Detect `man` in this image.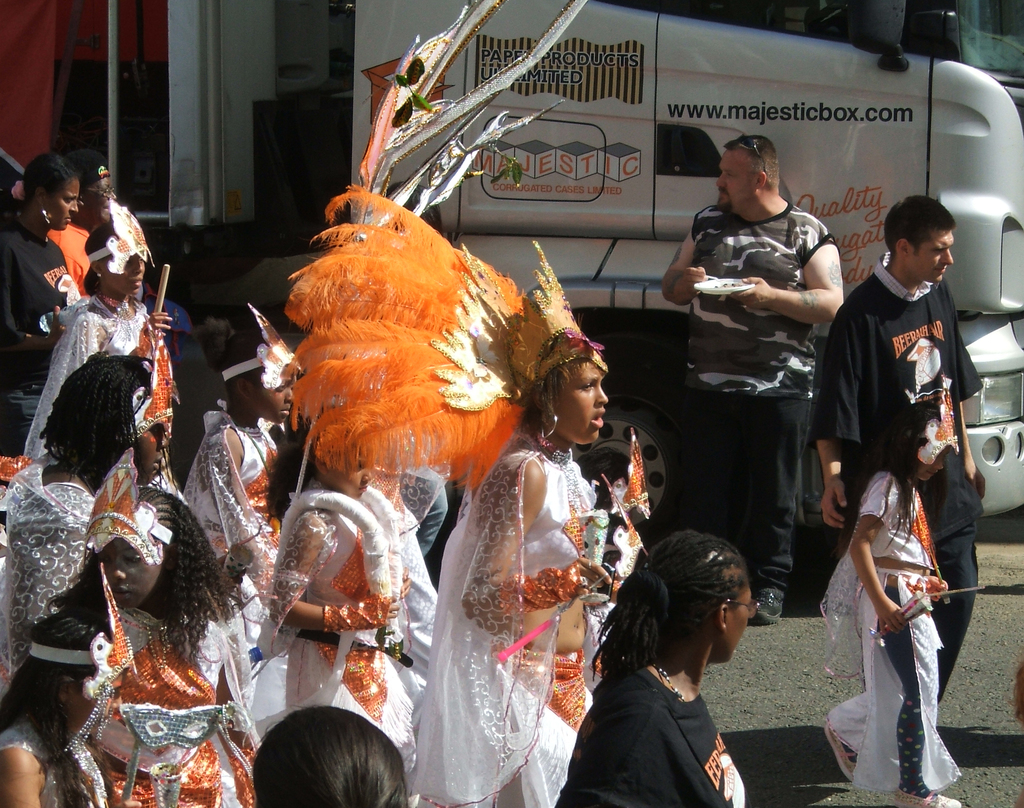
Detection: [x1=807, y1=188, x2=982, y2=704].
